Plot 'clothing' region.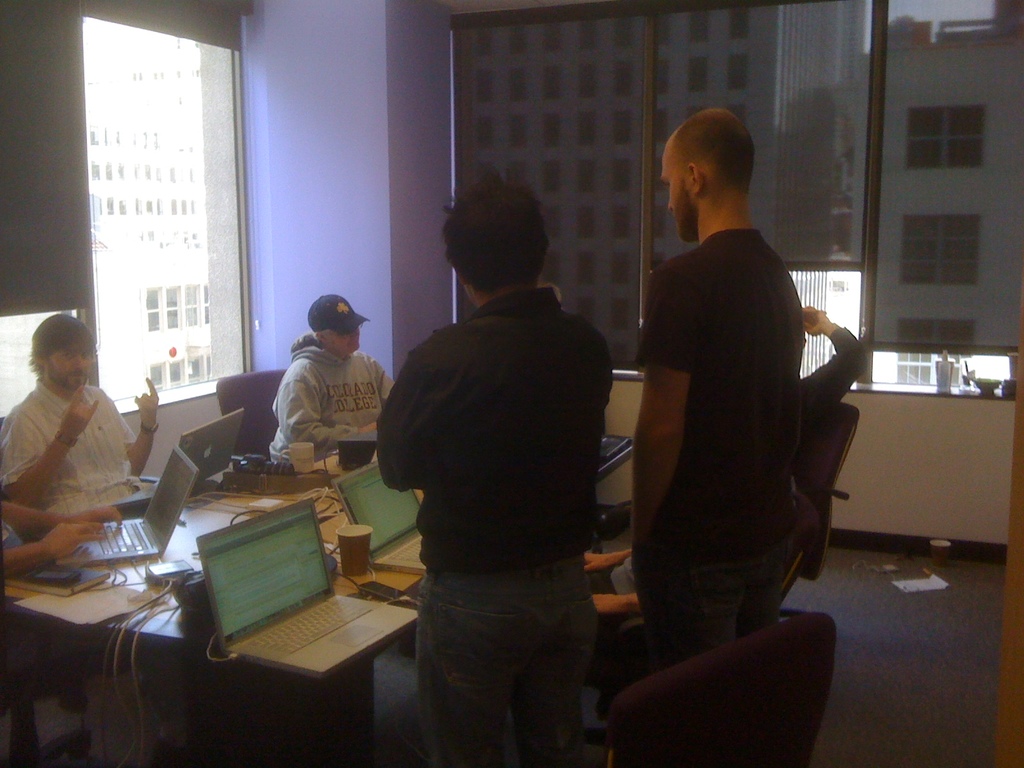
Plotted at region(360, 203, 626, 741).
